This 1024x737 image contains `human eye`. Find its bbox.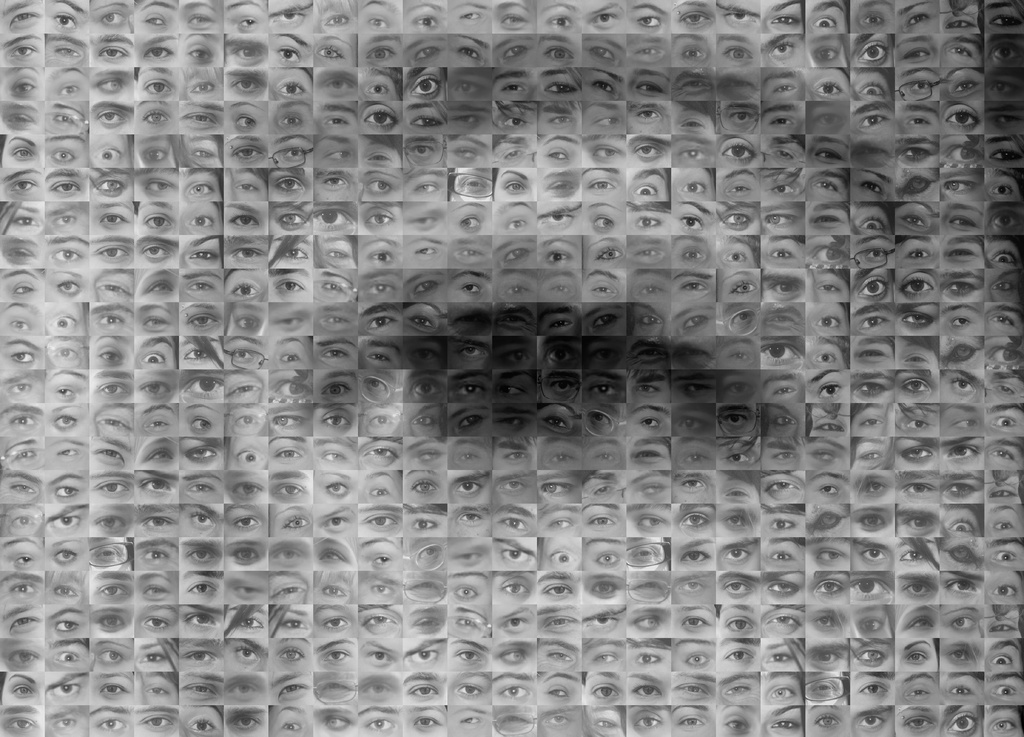
{"x1": 550, "y1": 515, "x2": 572, "y2": 531}.
